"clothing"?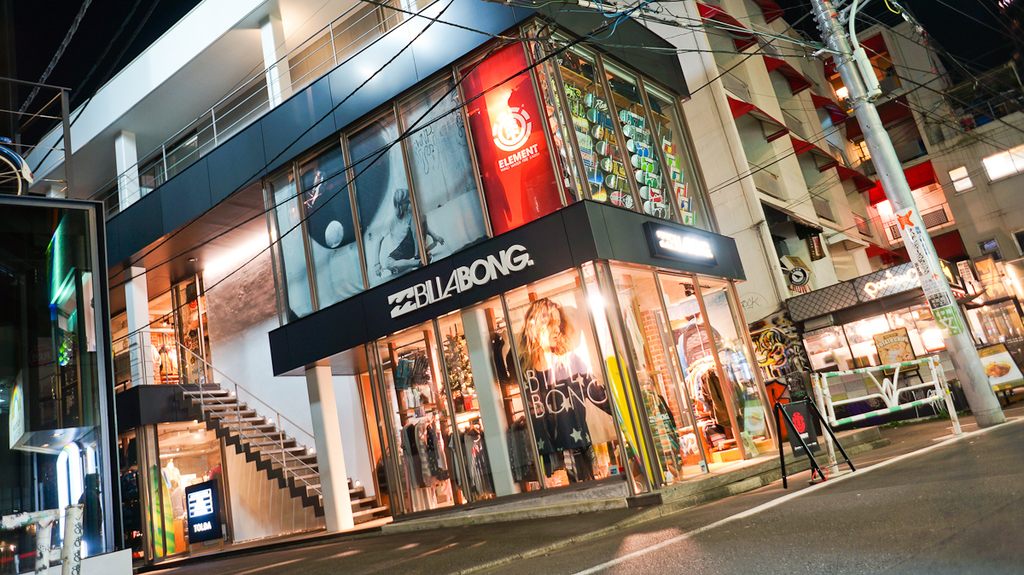
[x1=171, y1=485, x2=185, y2=549]
